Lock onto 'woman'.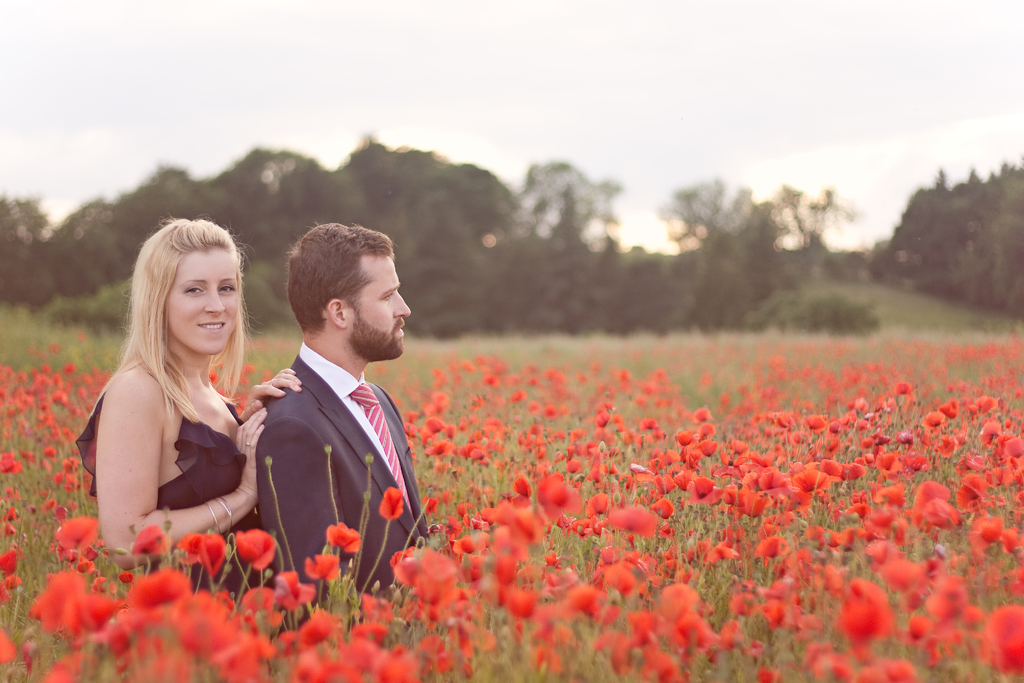
Locked: <region>78, 214, 309, 598</region>.
